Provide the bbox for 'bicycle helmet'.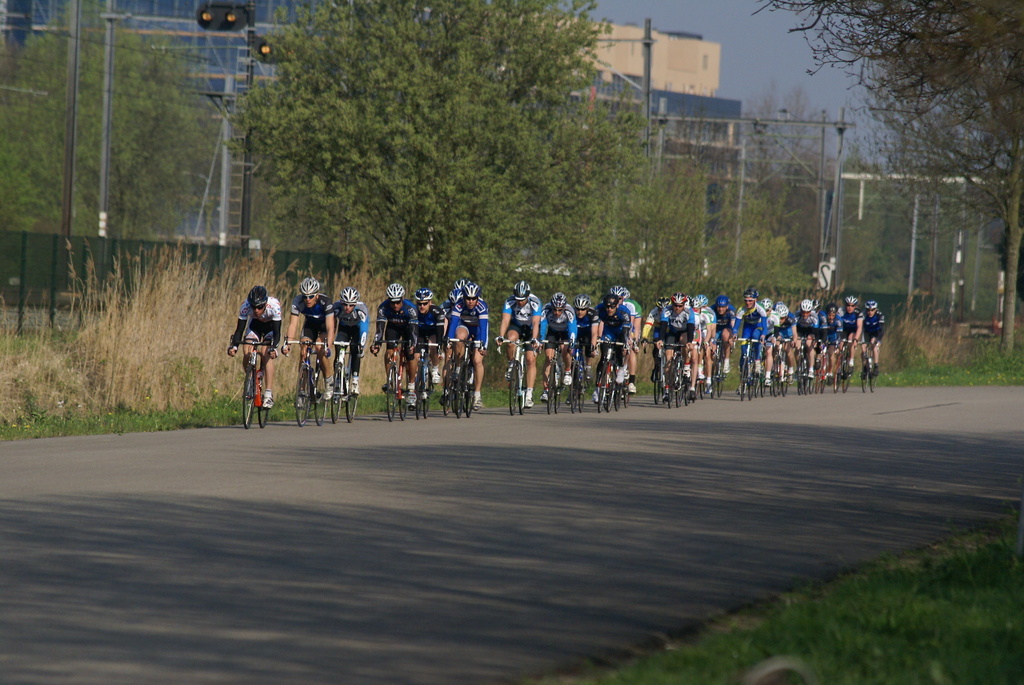
box=[451, 290, 461, 299].
